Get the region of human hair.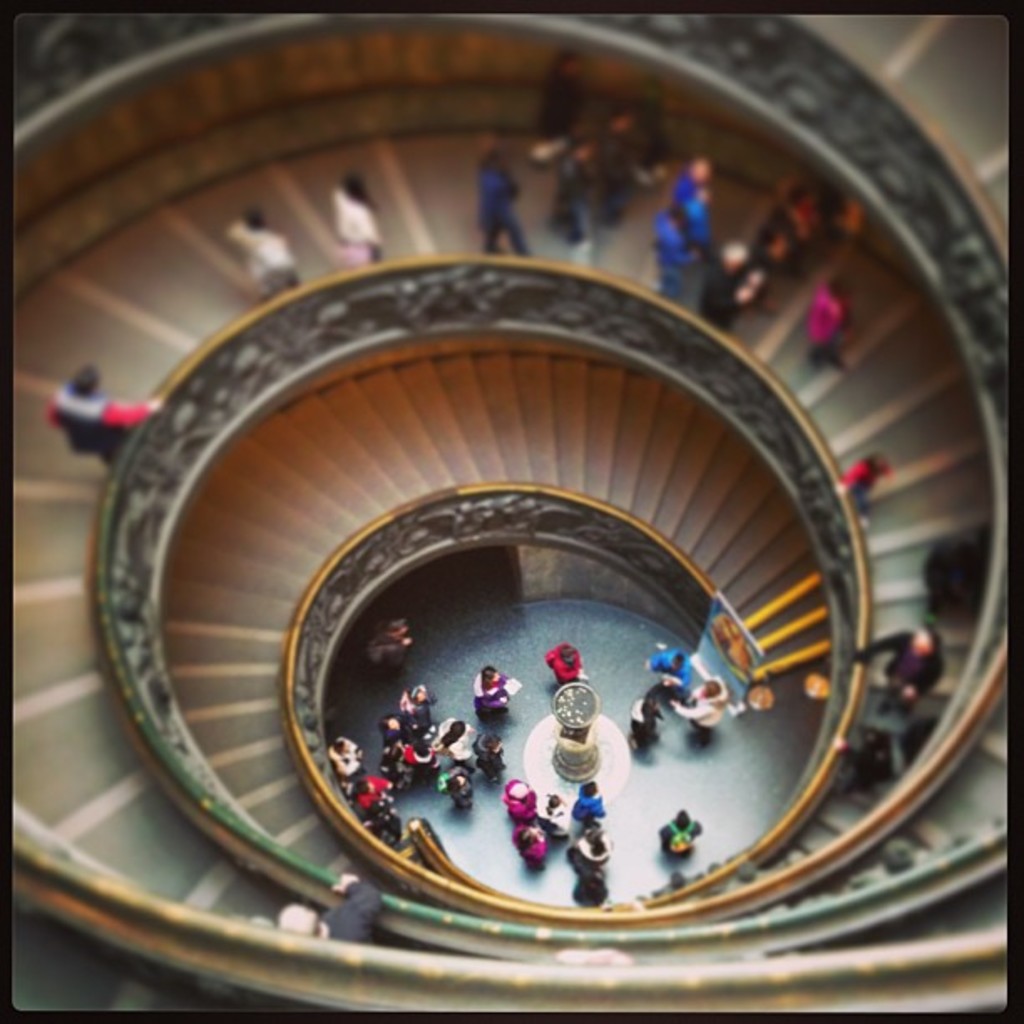
select_region(376, 713, 405, 740).
